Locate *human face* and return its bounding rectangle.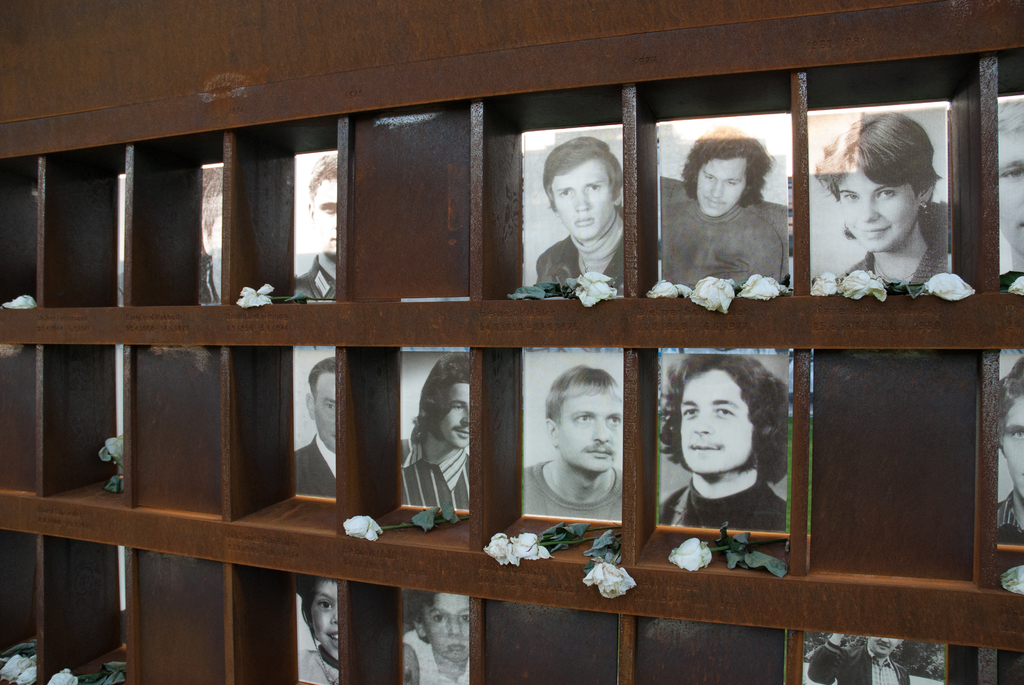
[312, 370, 337, 454].
